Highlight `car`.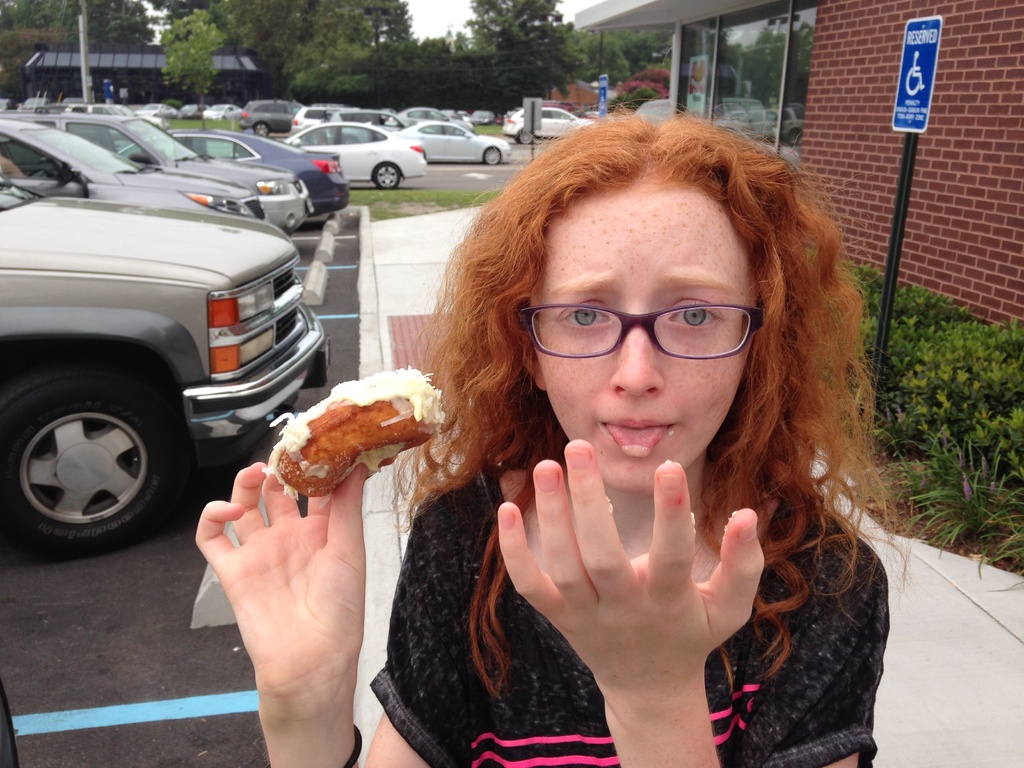
Highlighted region: [117, 122, 349, 218].
